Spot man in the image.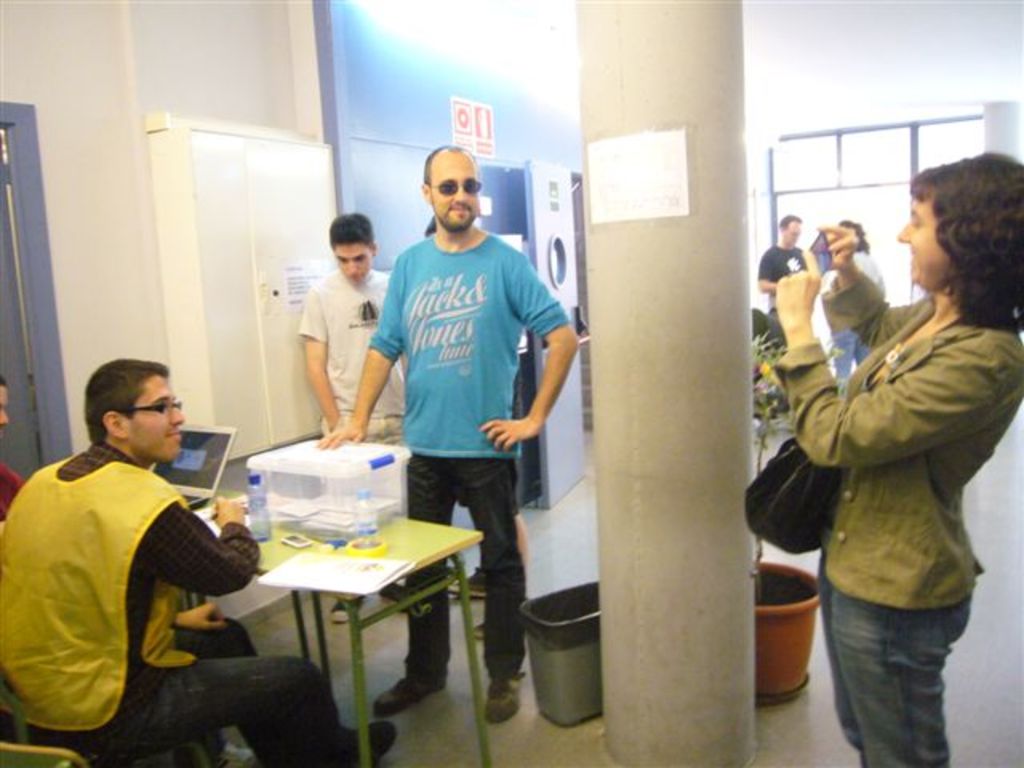
man found at 0:357:400:766.
